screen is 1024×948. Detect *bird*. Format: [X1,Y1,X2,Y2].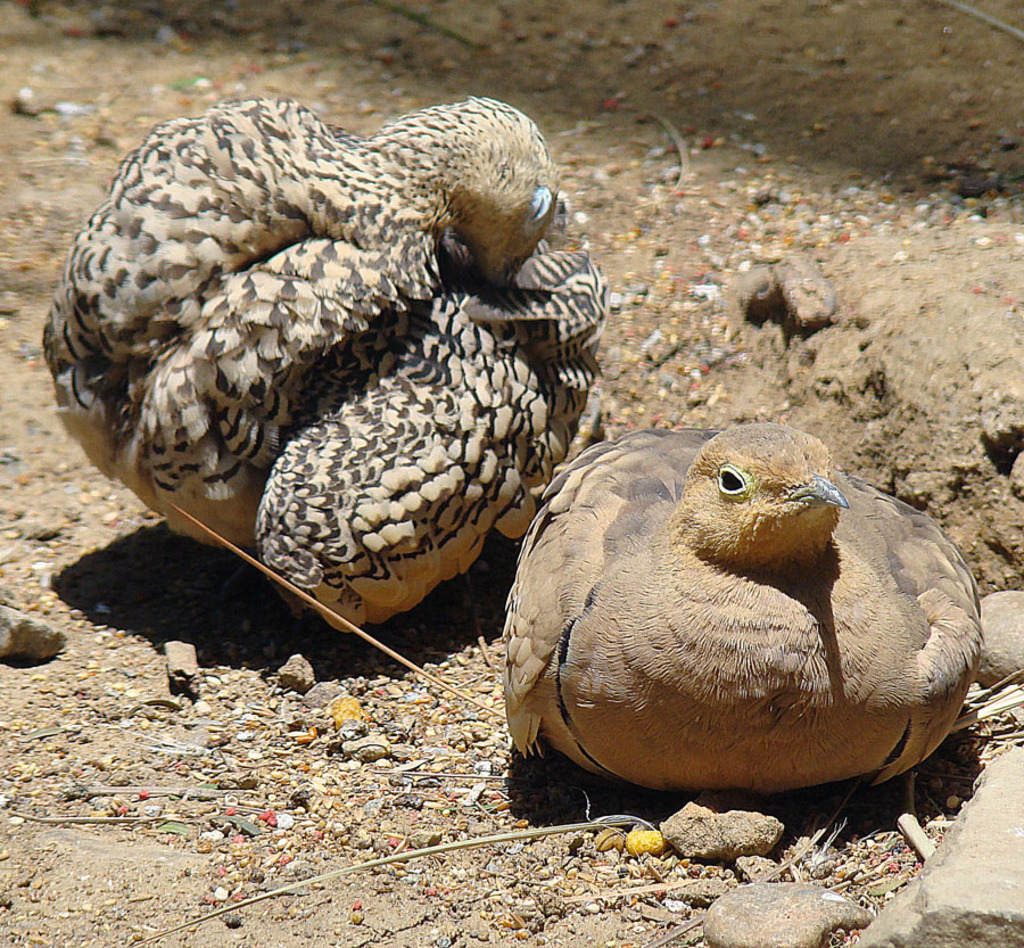
[501,434,957,819].
